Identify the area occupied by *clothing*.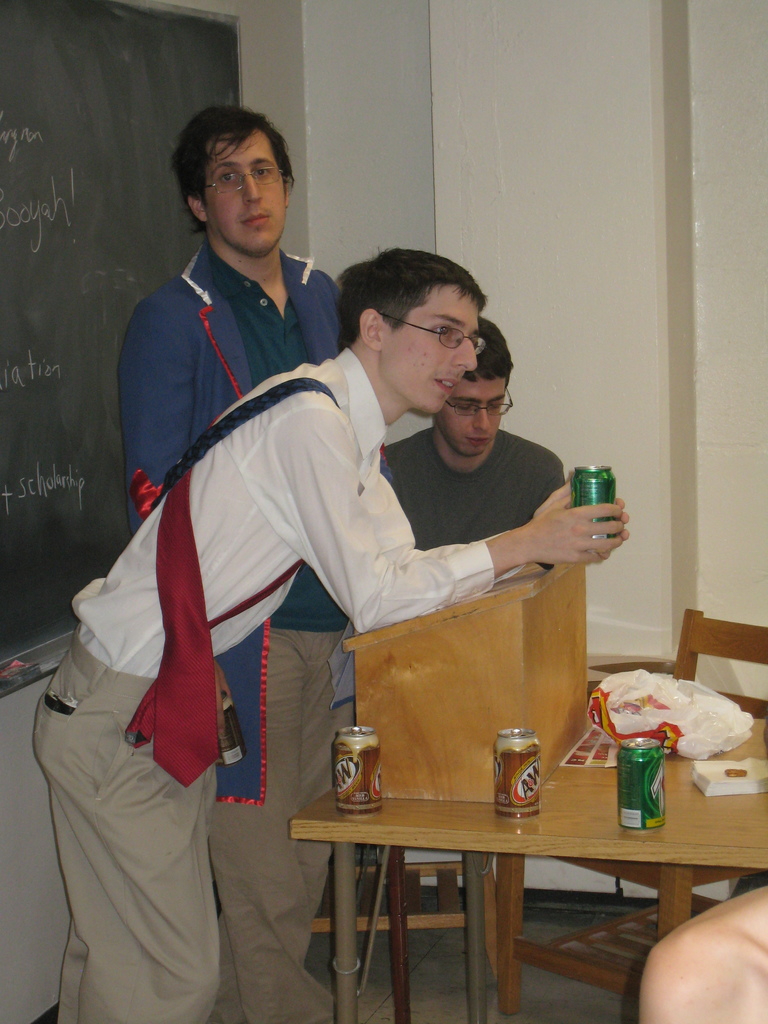
Area: [387, 428, 565, 547].
